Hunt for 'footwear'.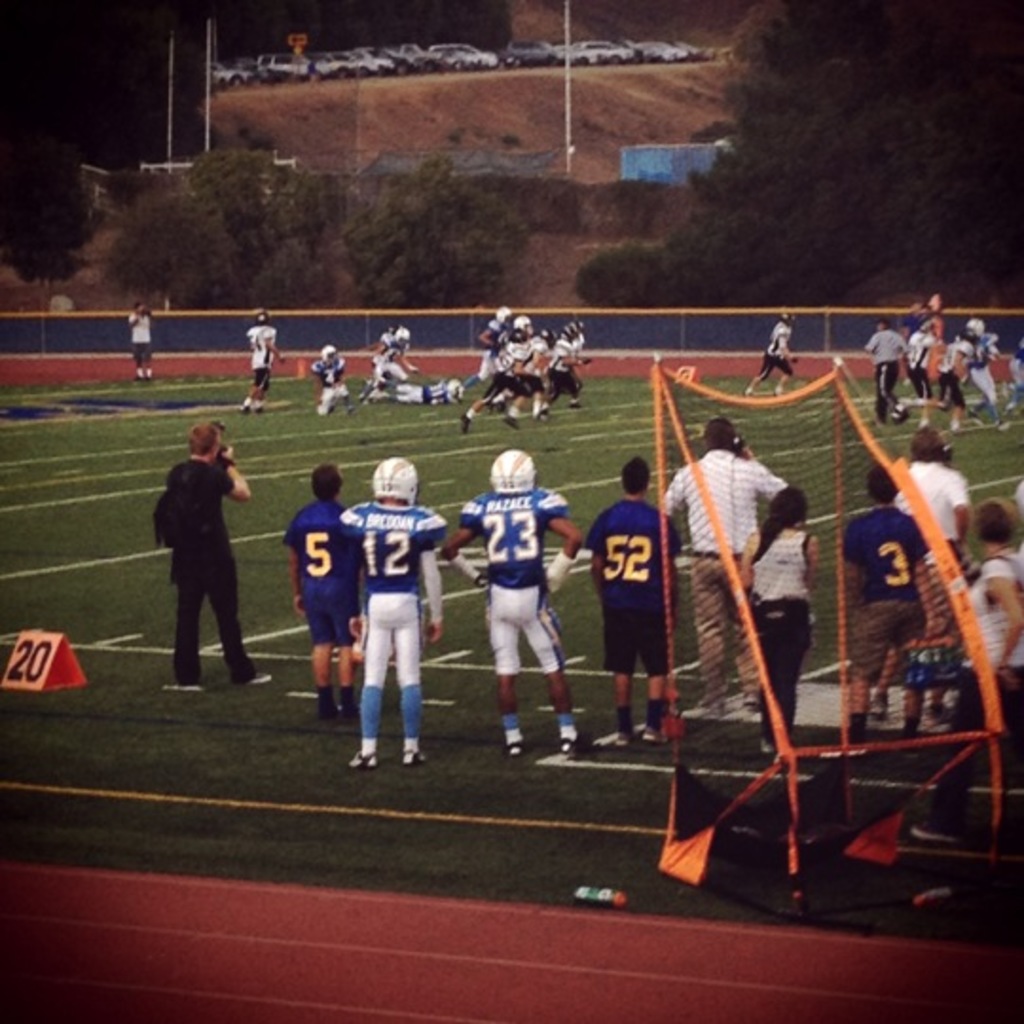
Hunted down at bbox=(740, 394, 755, 404).
